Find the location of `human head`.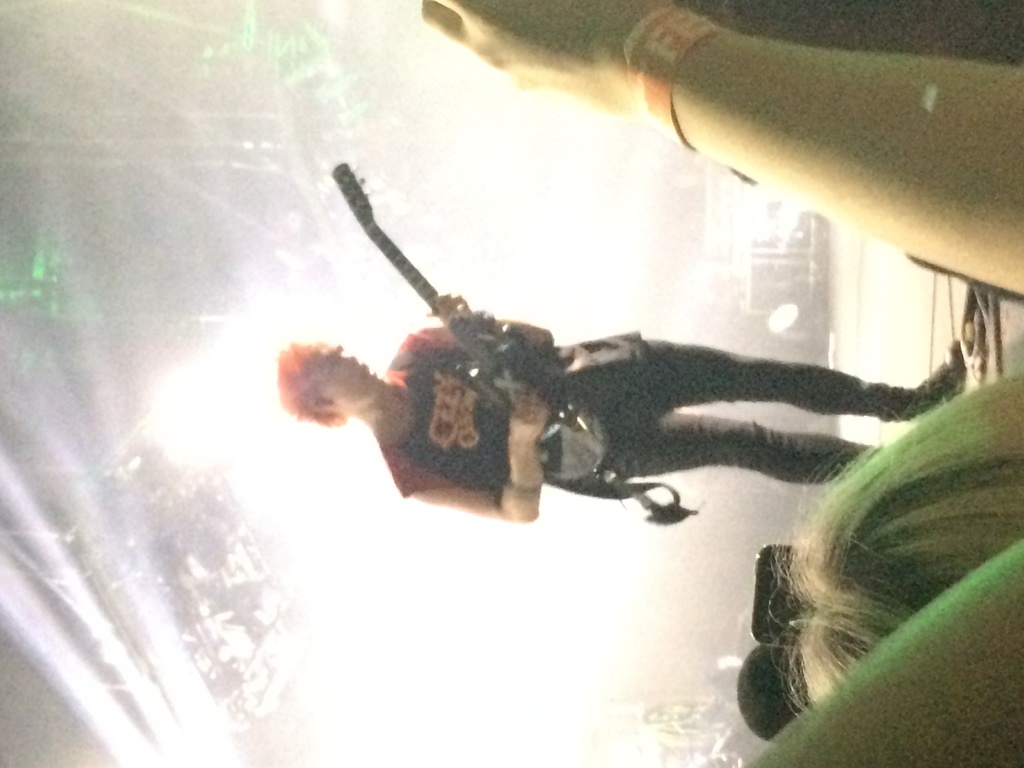
Location: bbox=(292, 344, 392, 422).
